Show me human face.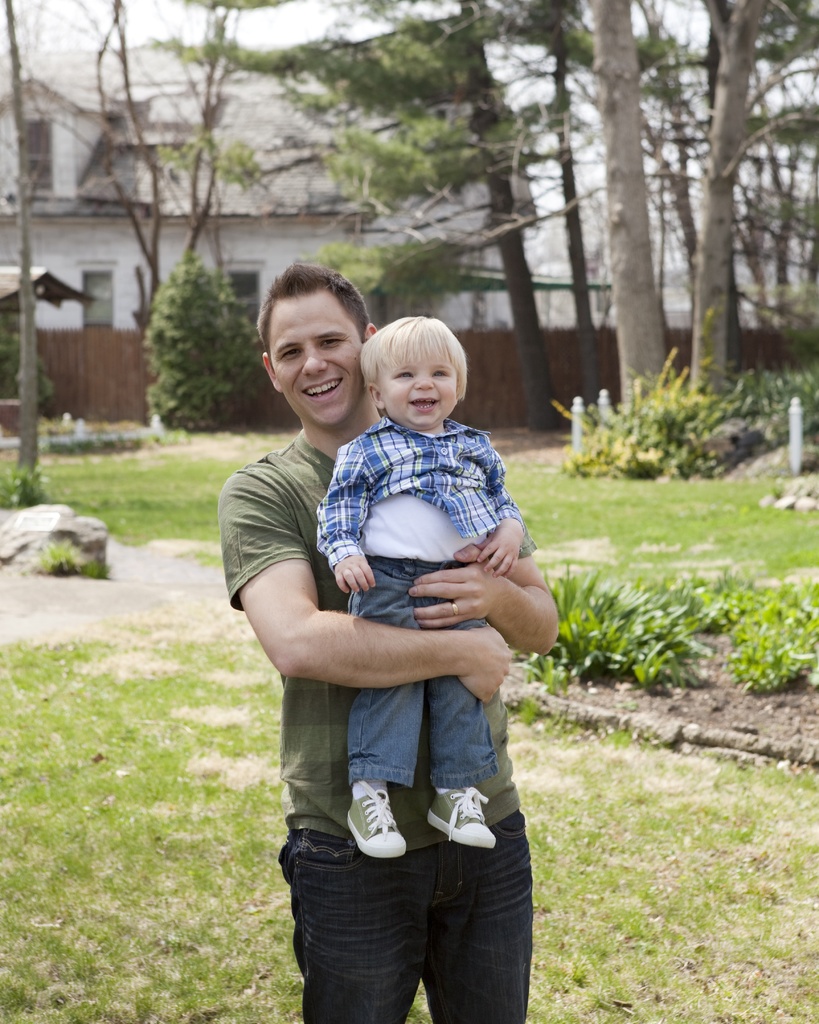
human face is here: region(275, 283, 361, 423).
